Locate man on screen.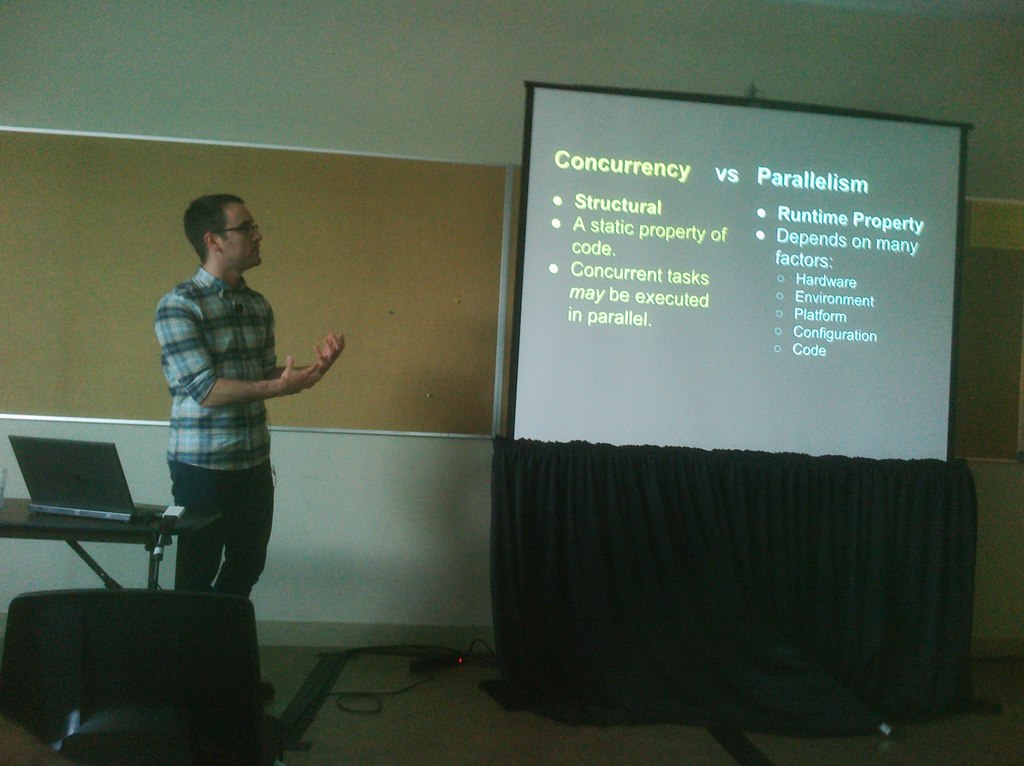
On screen at region(136, 179, 339, 651).
